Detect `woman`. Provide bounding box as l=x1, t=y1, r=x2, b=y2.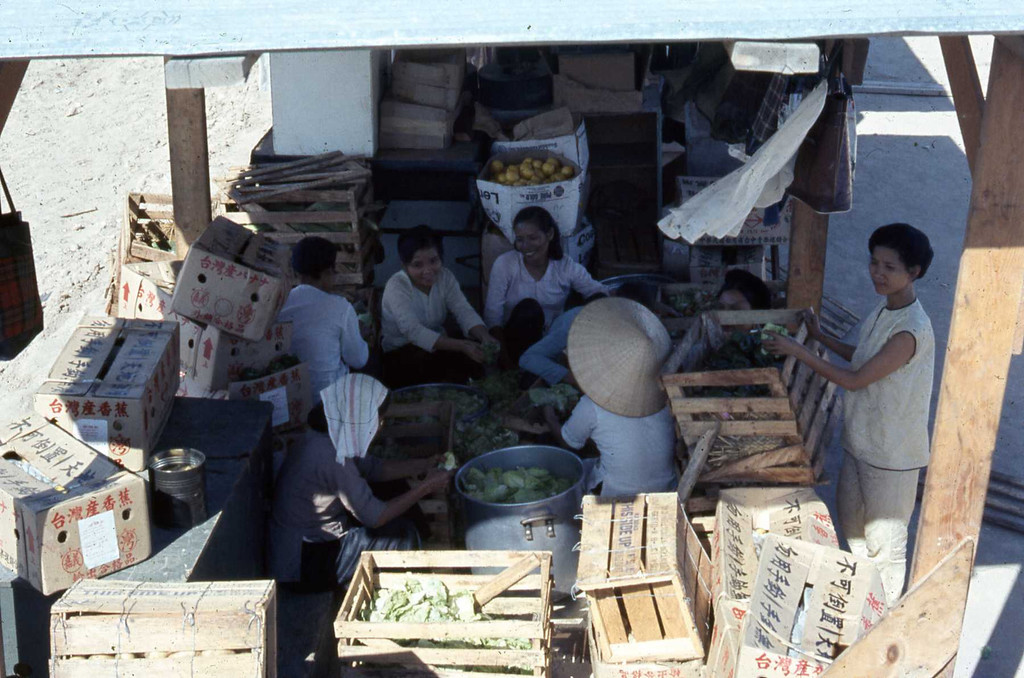
l=478, t=204, r=609, b=378.
